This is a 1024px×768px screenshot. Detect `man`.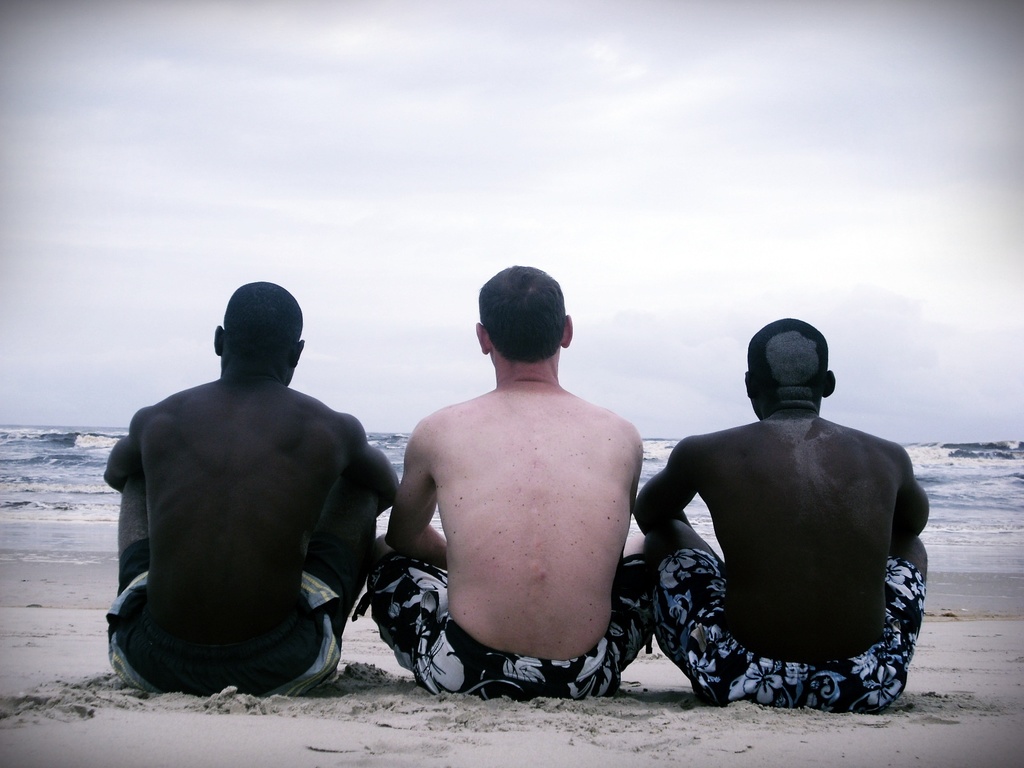
Rect(634, 318, 929, 715).
